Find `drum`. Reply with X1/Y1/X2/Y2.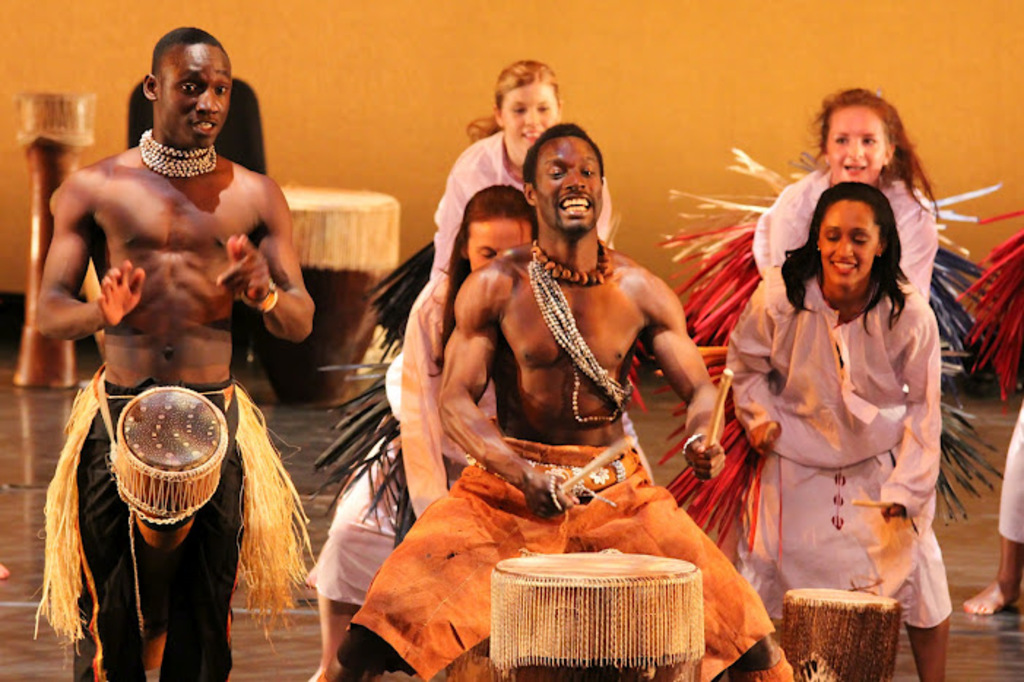
63/387/238/609.
